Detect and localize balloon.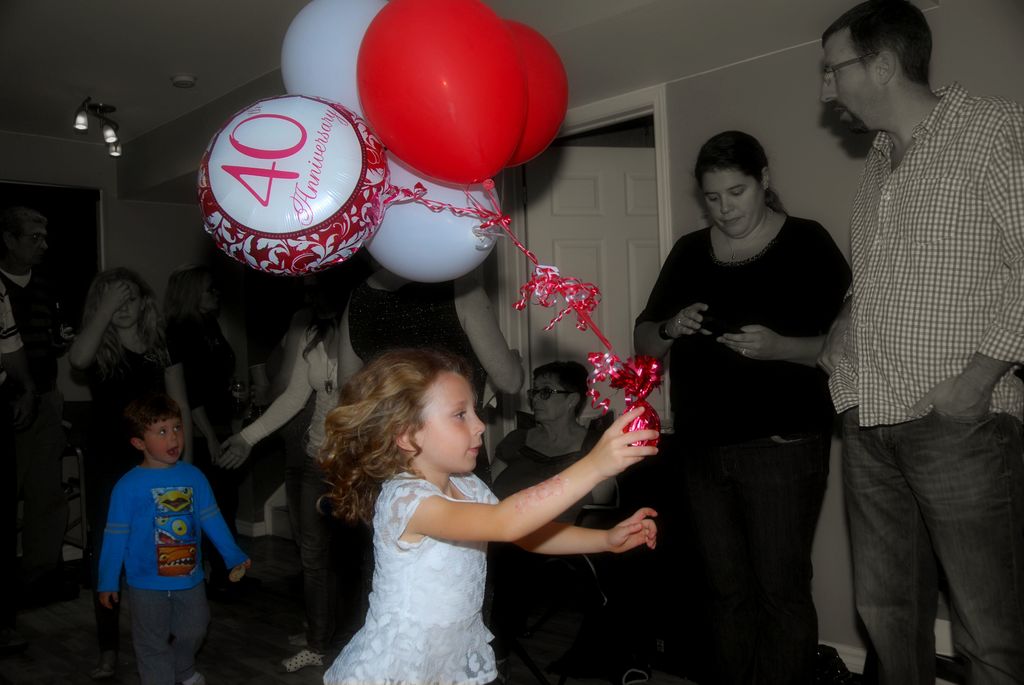
Localized at box(279, 0, 390, 122).
